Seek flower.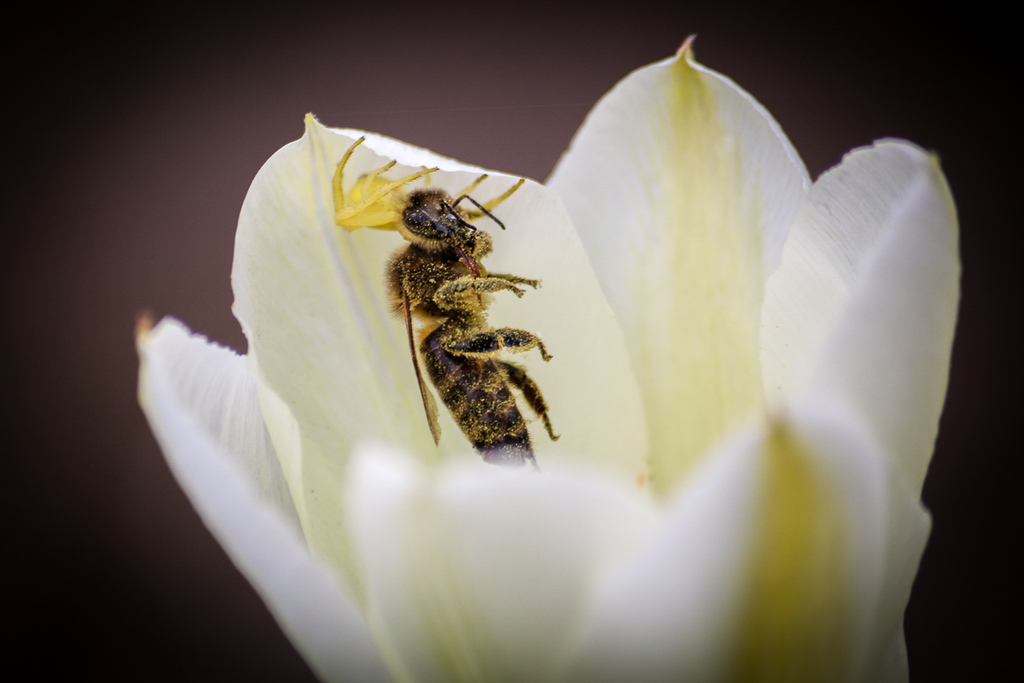
<bbox>119, 8, 952, 682</bbox>.
